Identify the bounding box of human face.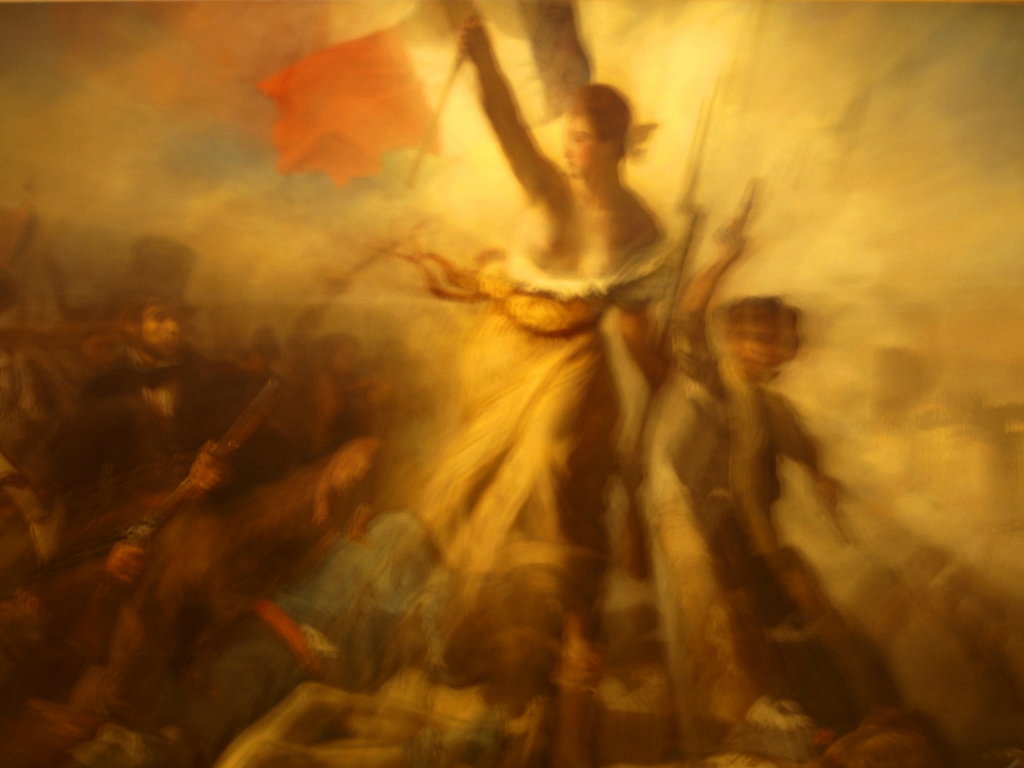
detection(561, 113, 609, 179).
